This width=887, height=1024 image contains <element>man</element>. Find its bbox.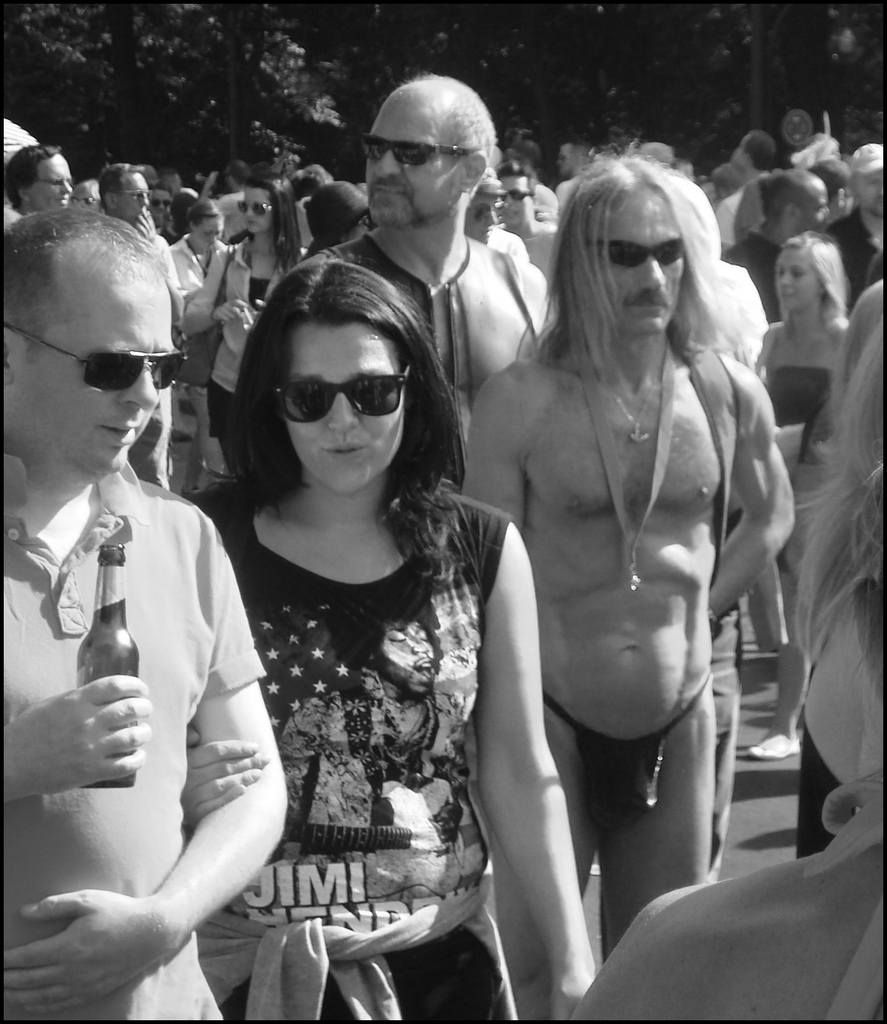
[left=91, top=157, right=188, bottom=493].
